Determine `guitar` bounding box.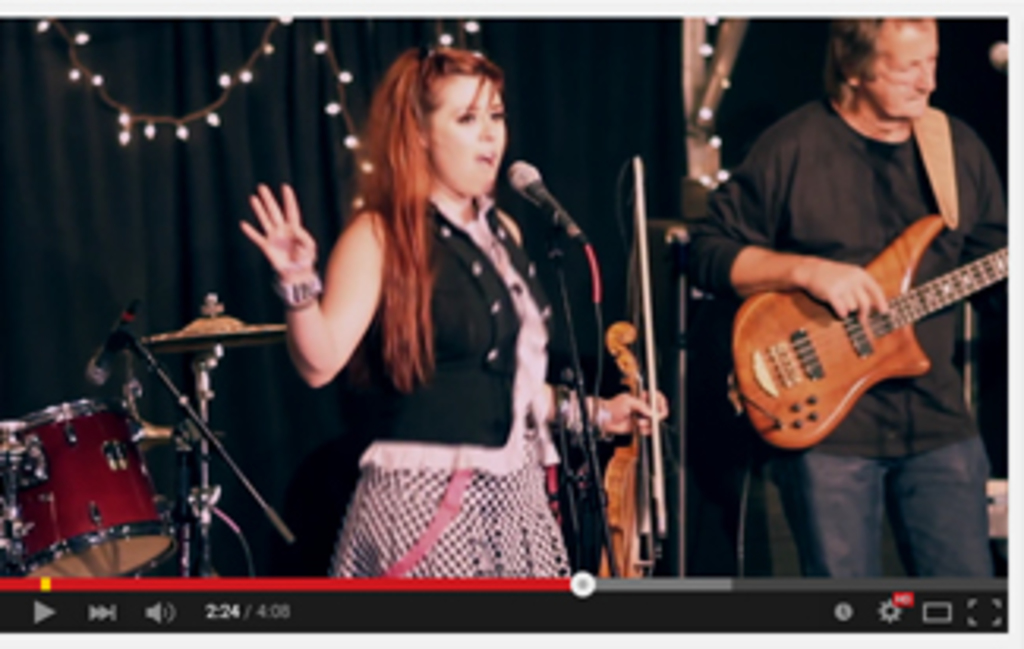
Determined: detection(725, 205, 1008, 457).
